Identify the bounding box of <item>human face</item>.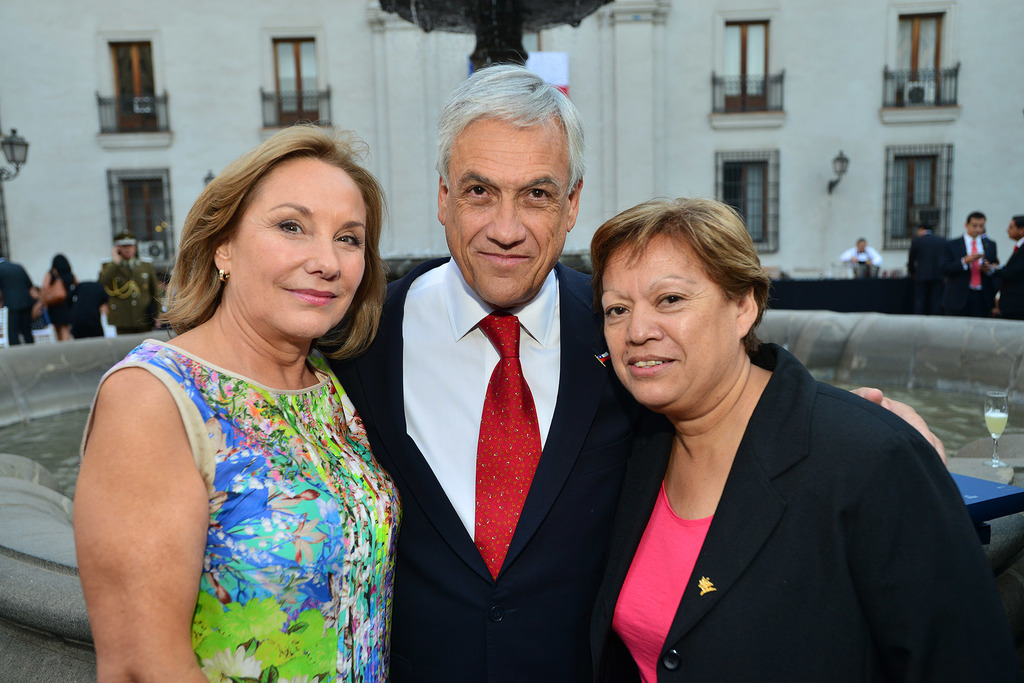
<bbox>234, 154, 367, 347</bbox>.
